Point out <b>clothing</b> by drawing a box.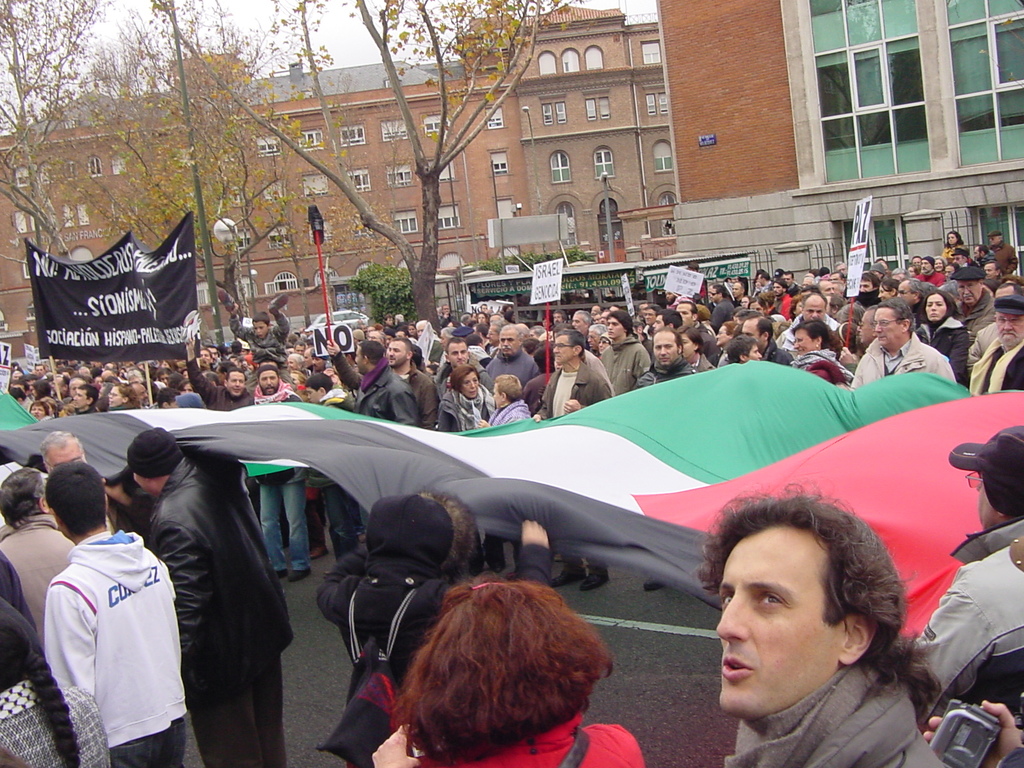
[916,317,972,390].
